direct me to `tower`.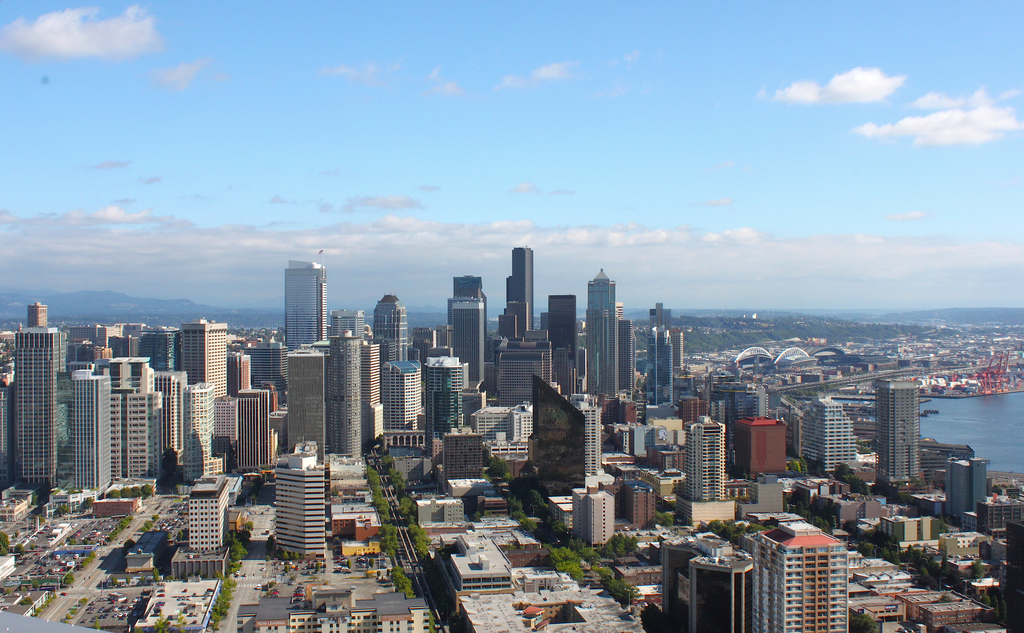
Direction: 7,328,74,486.
